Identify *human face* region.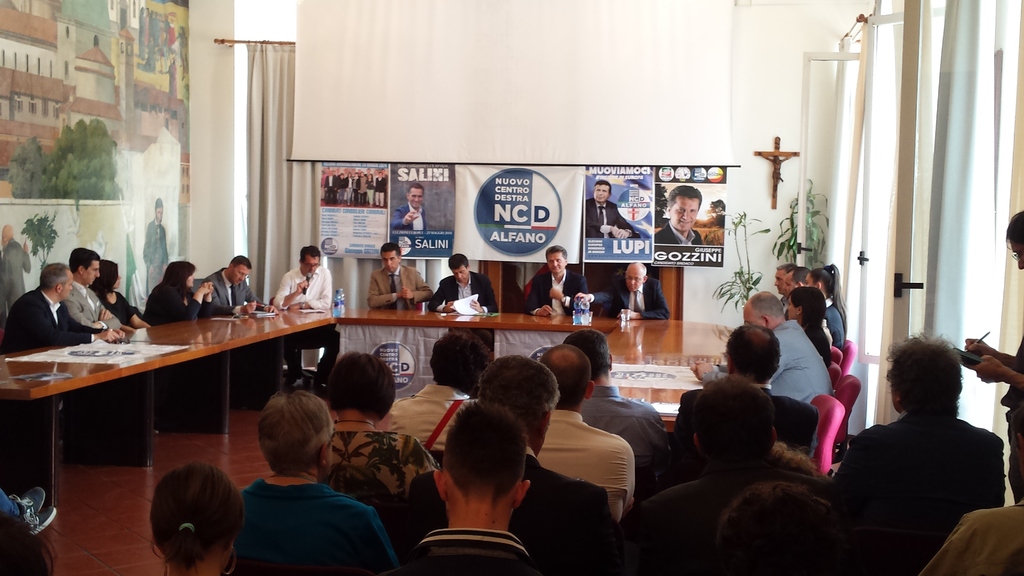
Region: 772, 271, 783, 292.
